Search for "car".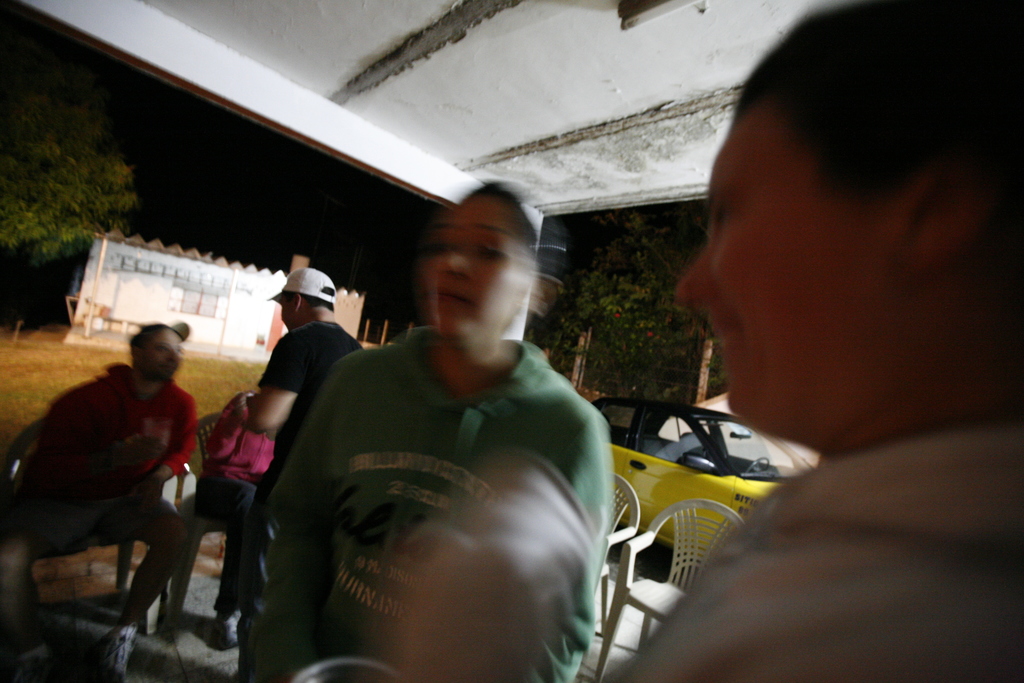
Found at 588 398 815 562.
